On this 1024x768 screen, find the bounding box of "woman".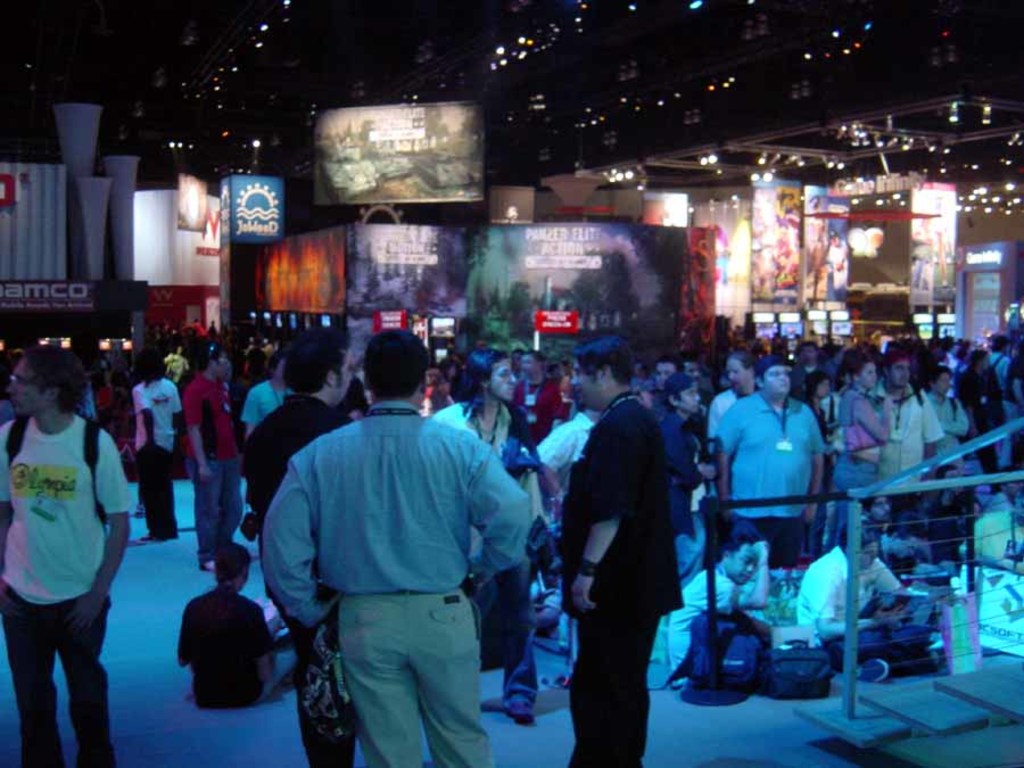
Bounding box: detection(998, 347, 1023, 446).
